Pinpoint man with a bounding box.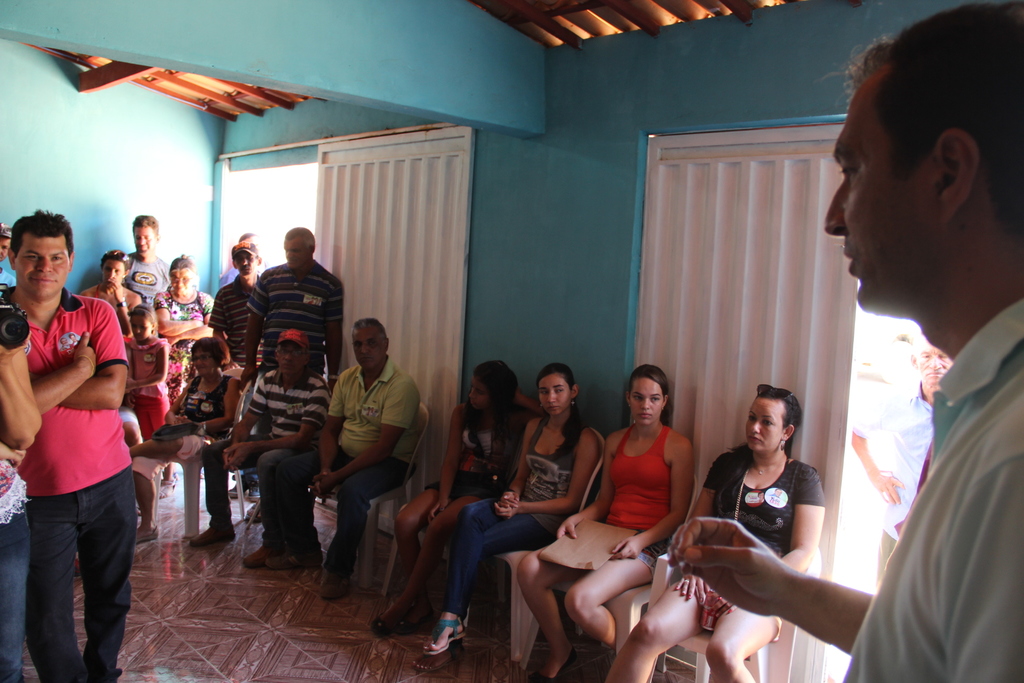
detection(666, 0, 1023, 682).
